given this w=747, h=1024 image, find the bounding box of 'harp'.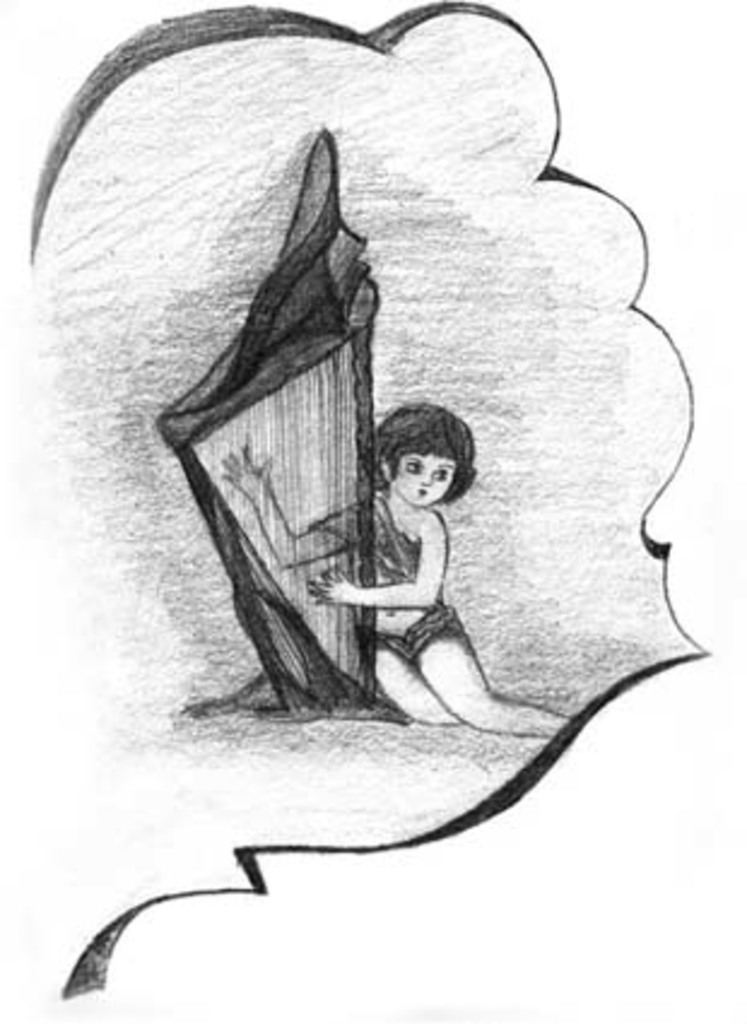
pyautogui.locateOnScreen(157, 118, 422, 720).
